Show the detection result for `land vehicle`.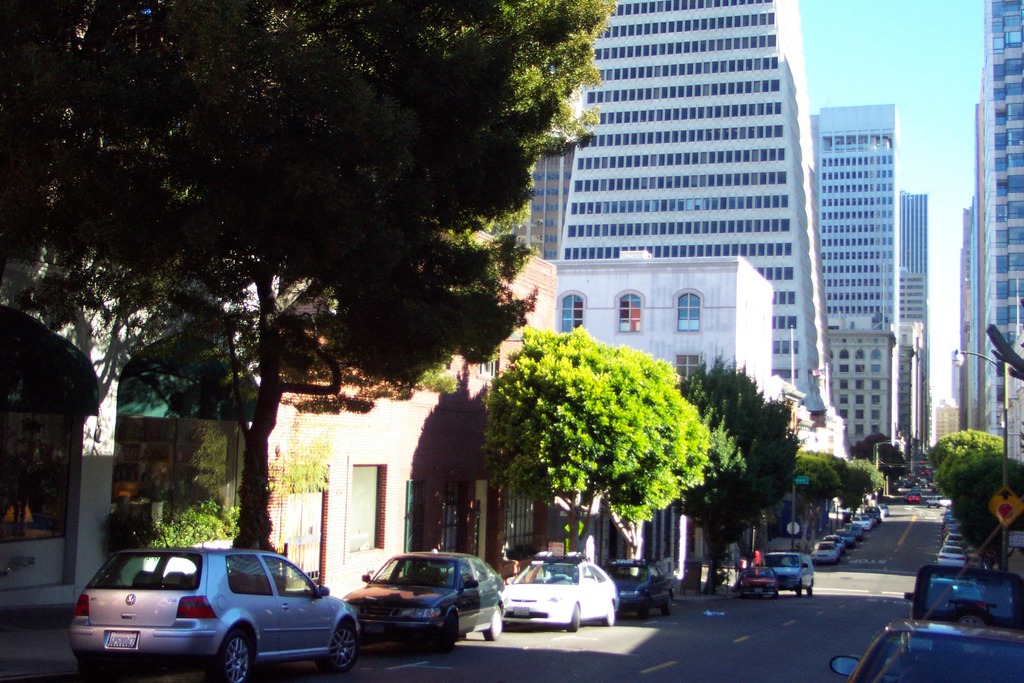
<region>604, 557, 680, 625</region>.
